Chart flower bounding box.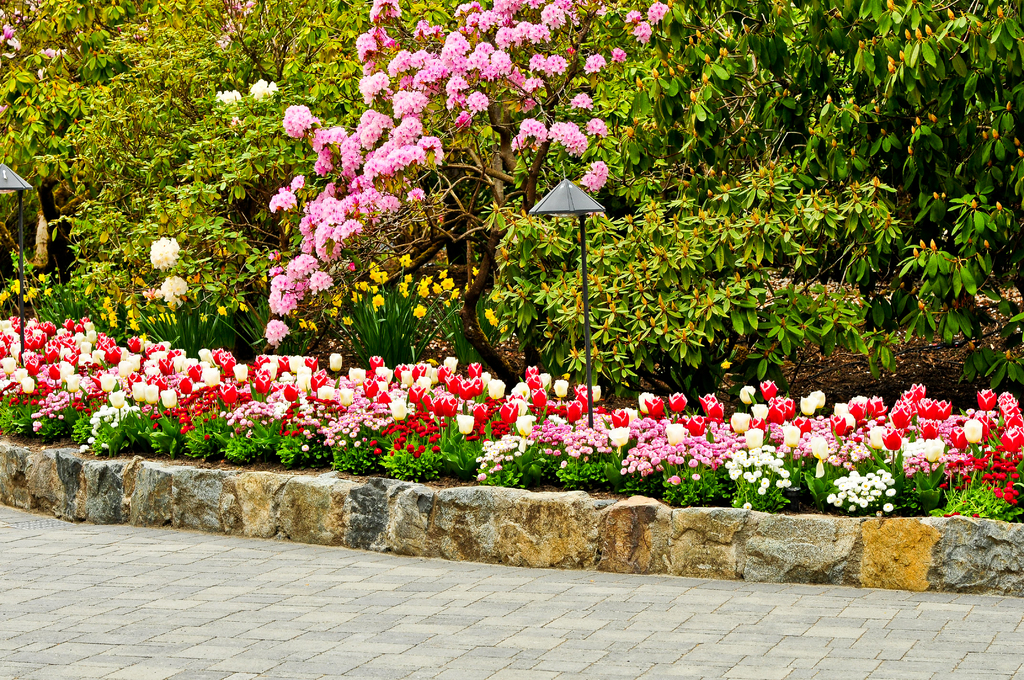
Charted: bbox(161, 275, 194, 302).
